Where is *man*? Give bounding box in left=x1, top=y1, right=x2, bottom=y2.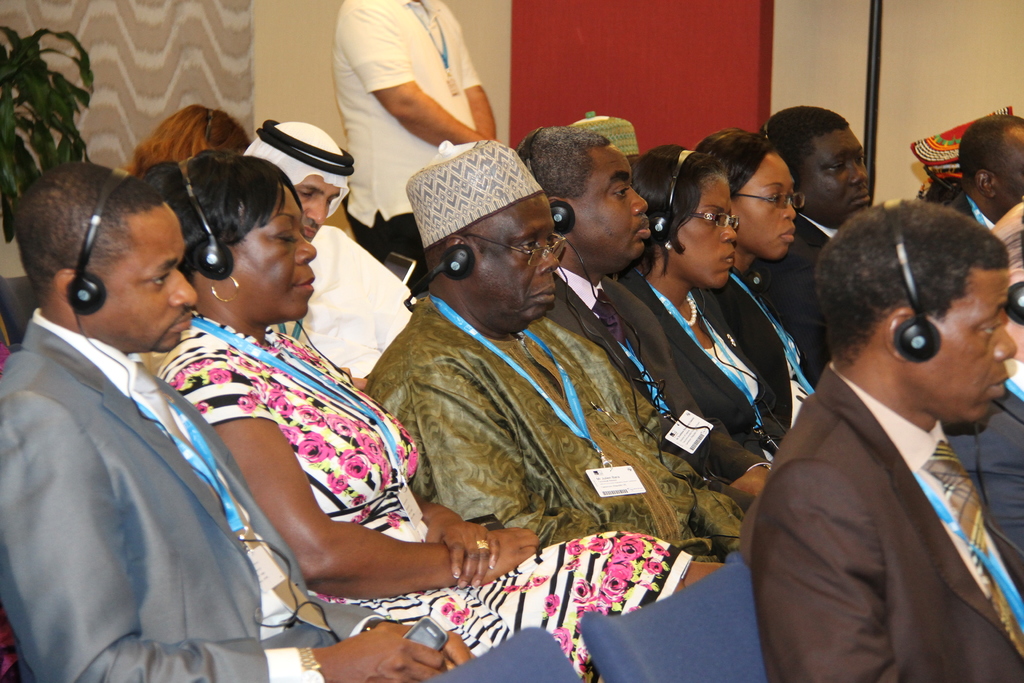
left=930, top=113, right=1023, bottom=240.
